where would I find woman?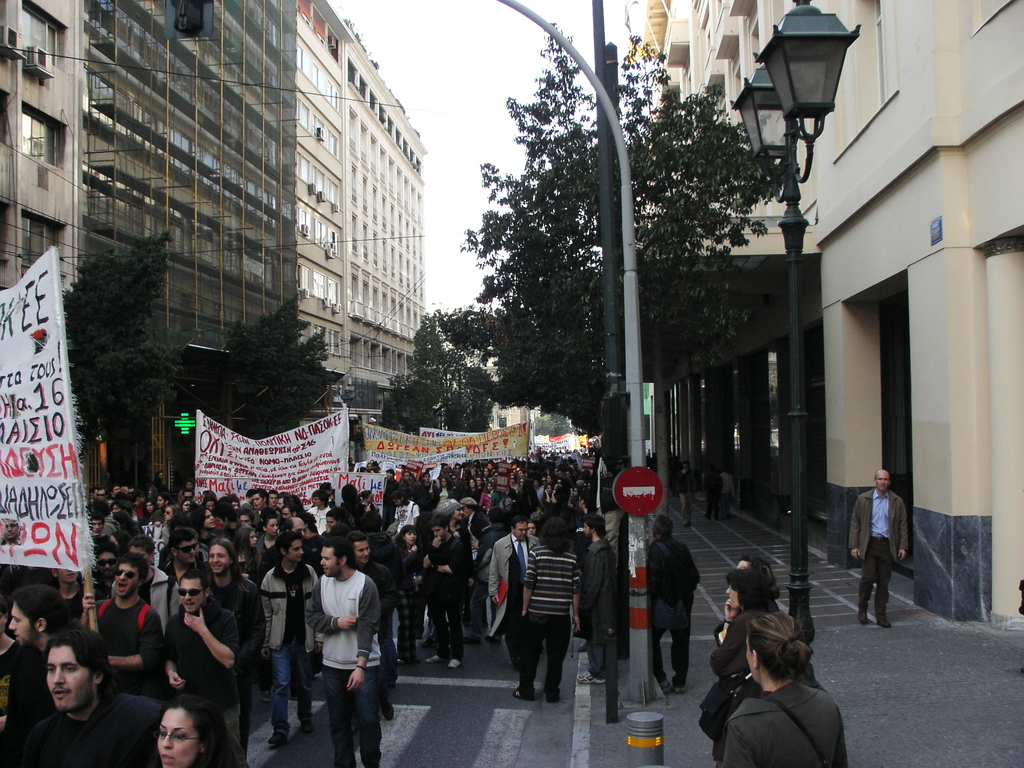
At x1=460 y1=480 x2=479 y2=502.
